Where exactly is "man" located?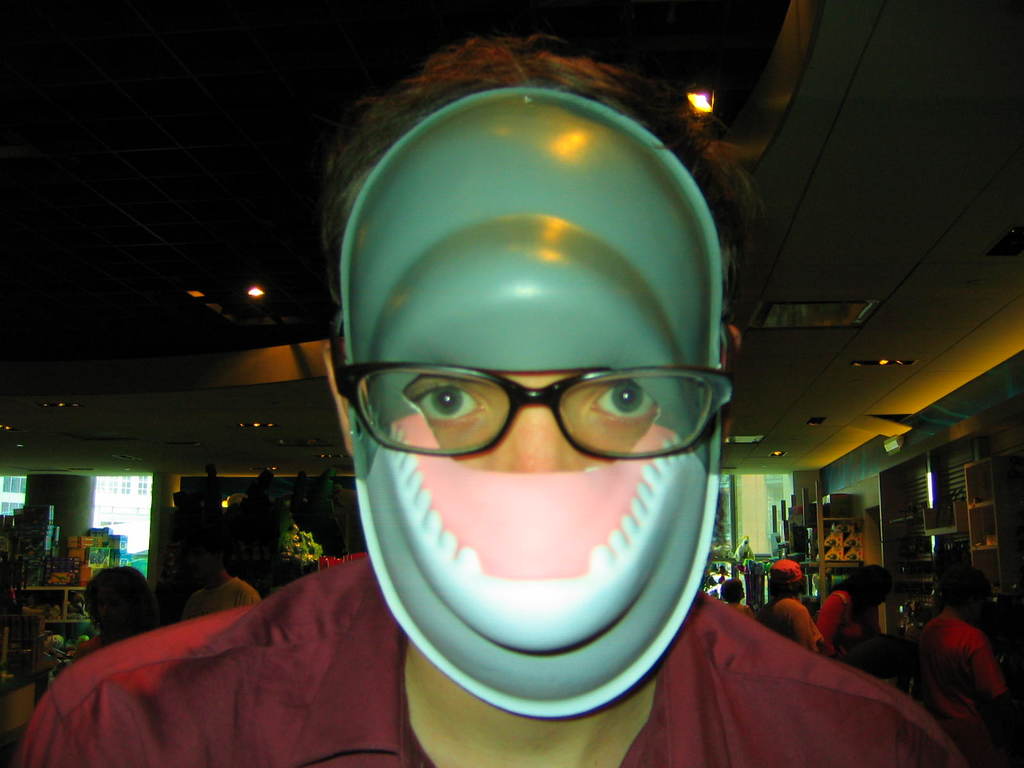
Its bounding box is 182,529,260,620.
